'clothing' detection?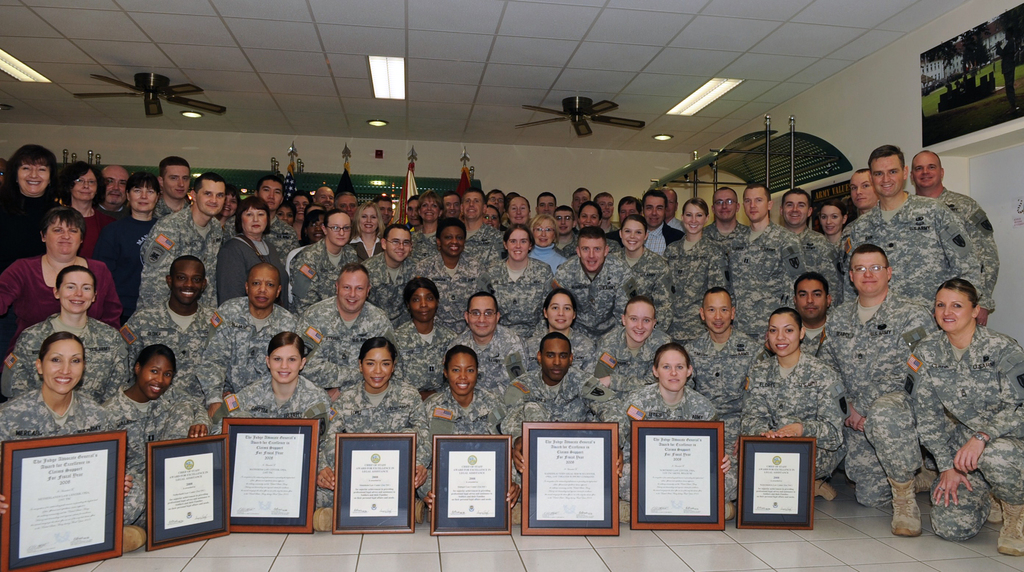
box(686, 325, 762, 417)
